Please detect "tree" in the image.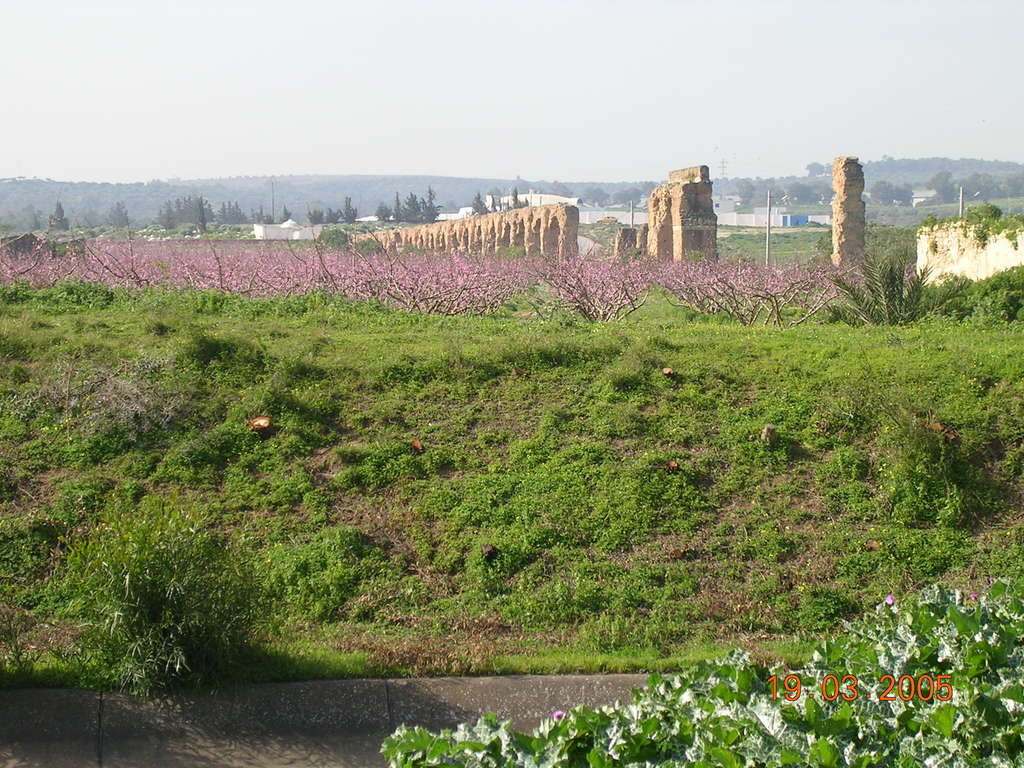
(x1=1001, y1=173, x2=1020, y2=195).
